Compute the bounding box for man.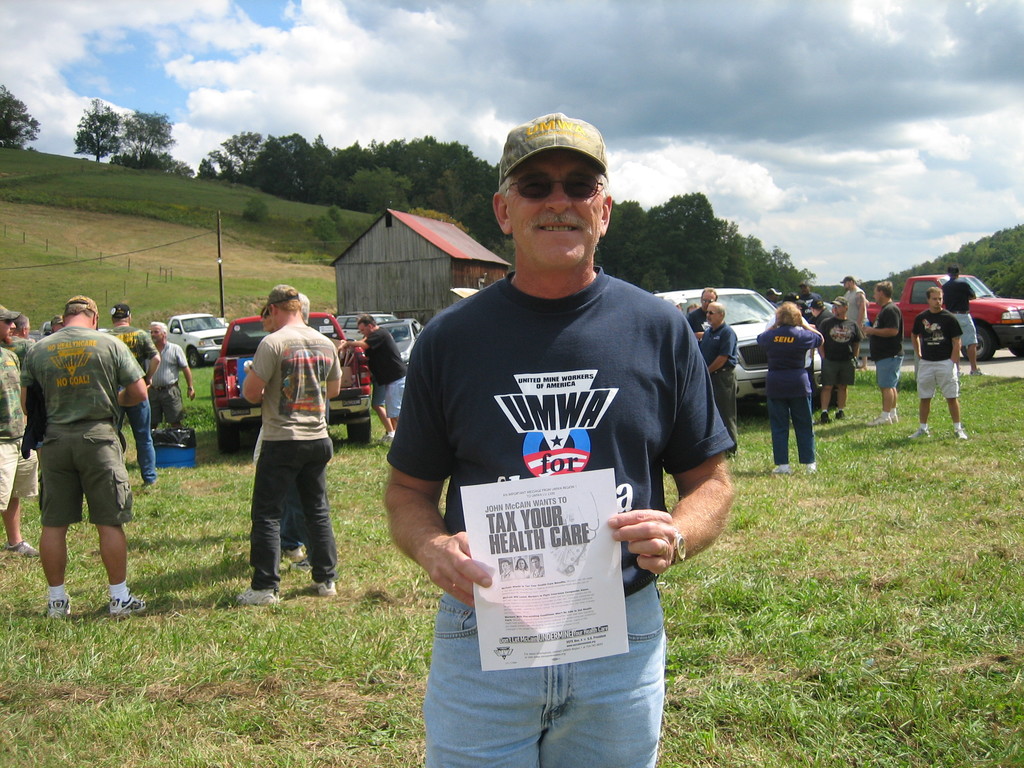
locate(231, 283, 340, 607).
